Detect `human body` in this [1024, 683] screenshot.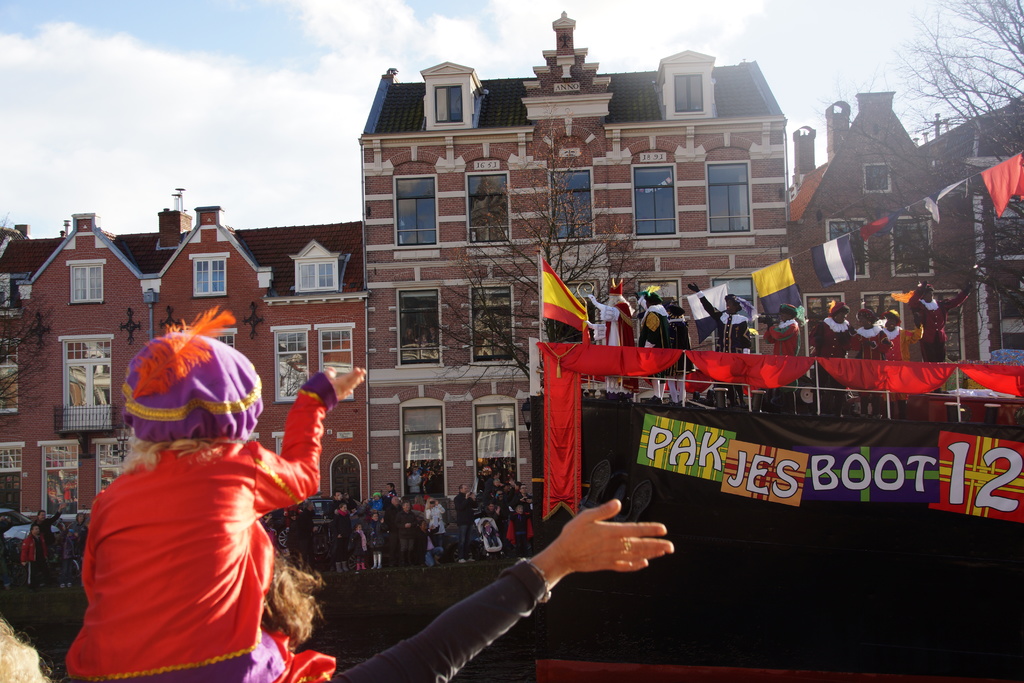
Detection: (left=328, top=486, right=346, bottom=515).
